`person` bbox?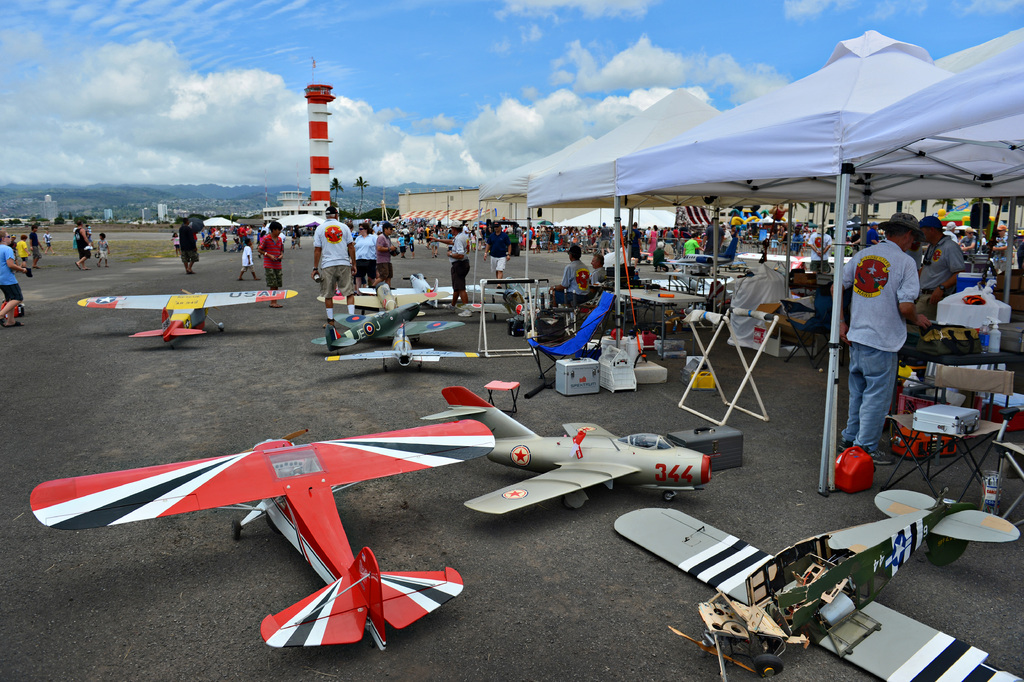
(left=200, top=228, right=222, bottom=249)
